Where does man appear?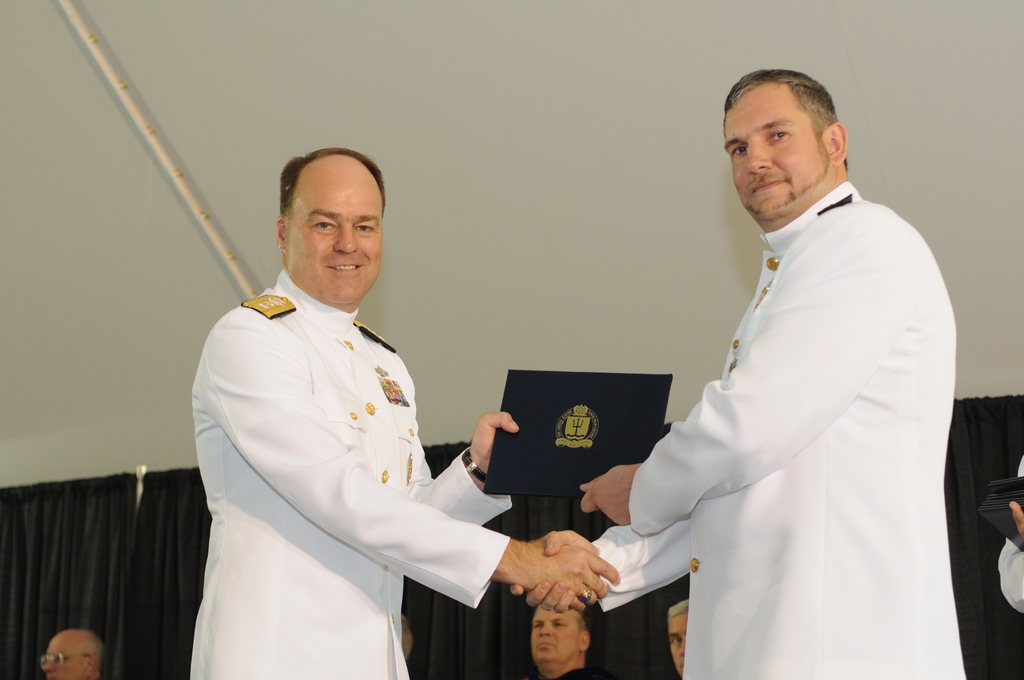
Appears at <region>668, 596, 690, 676</region>.
